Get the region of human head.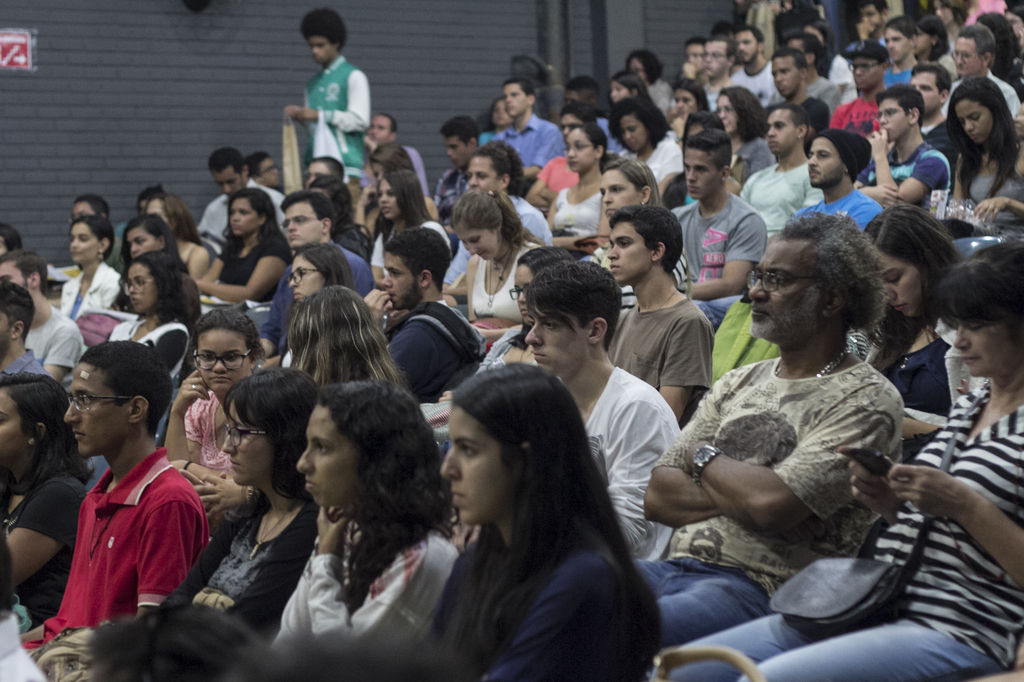
region(808, 129, 871, 190).
